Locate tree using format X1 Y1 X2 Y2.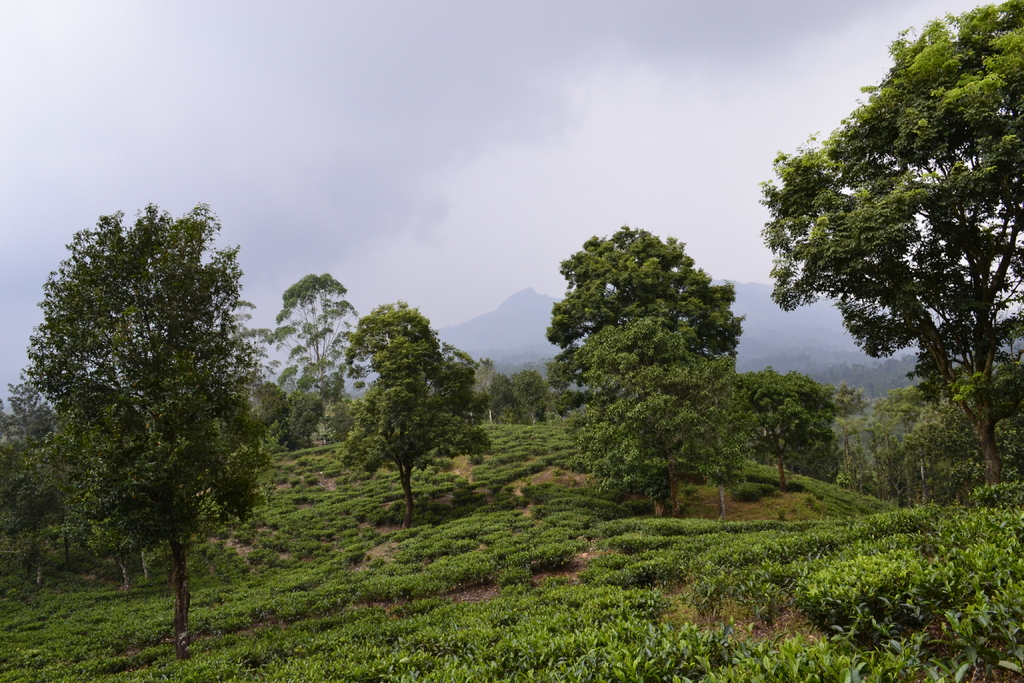
735 364 833 486.
